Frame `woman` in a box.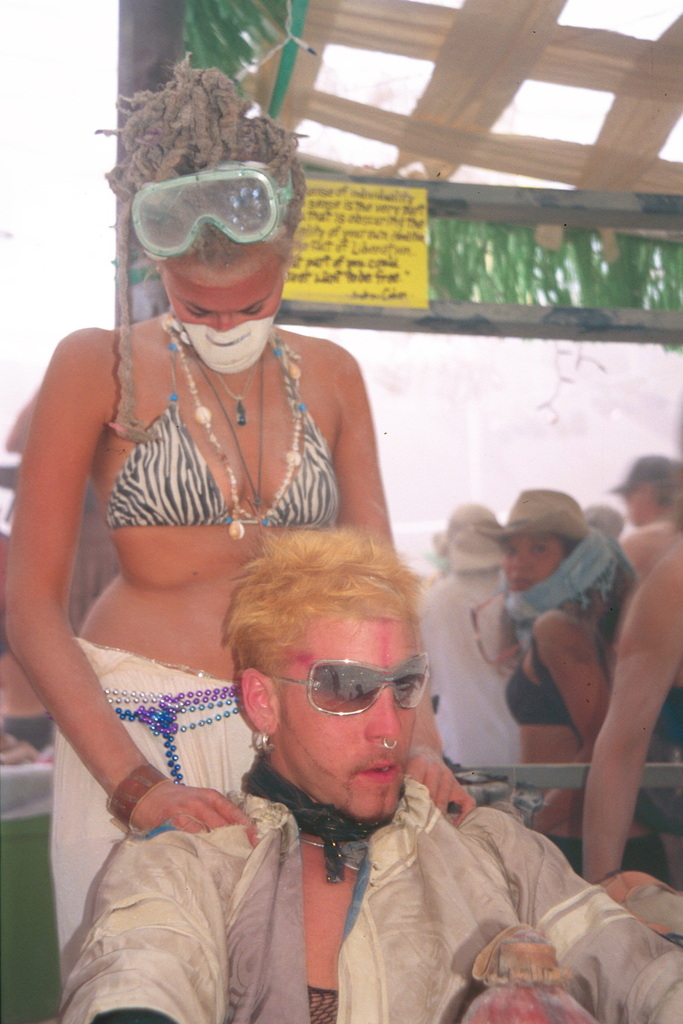
select_region(472, 484, 676, 881).
